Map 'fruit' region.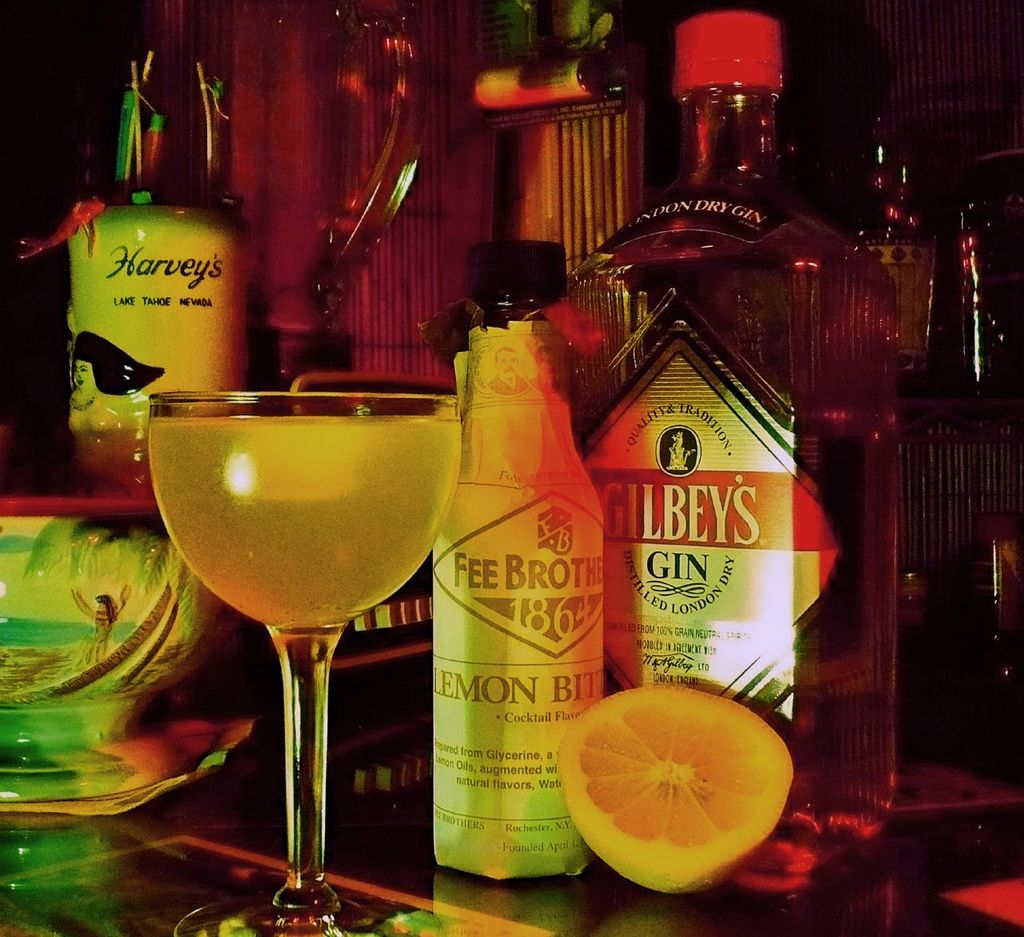
Mapped to <region>551, 689, 794, 878</region>.
